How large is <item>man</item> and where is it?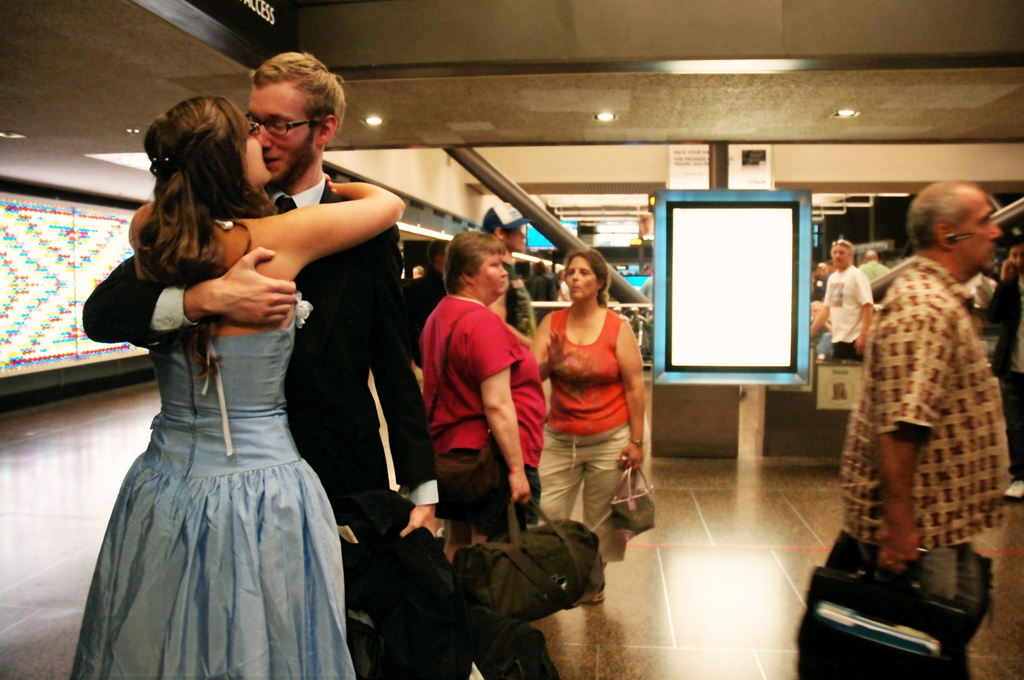
Bounding box: 840 184 1007 679.
